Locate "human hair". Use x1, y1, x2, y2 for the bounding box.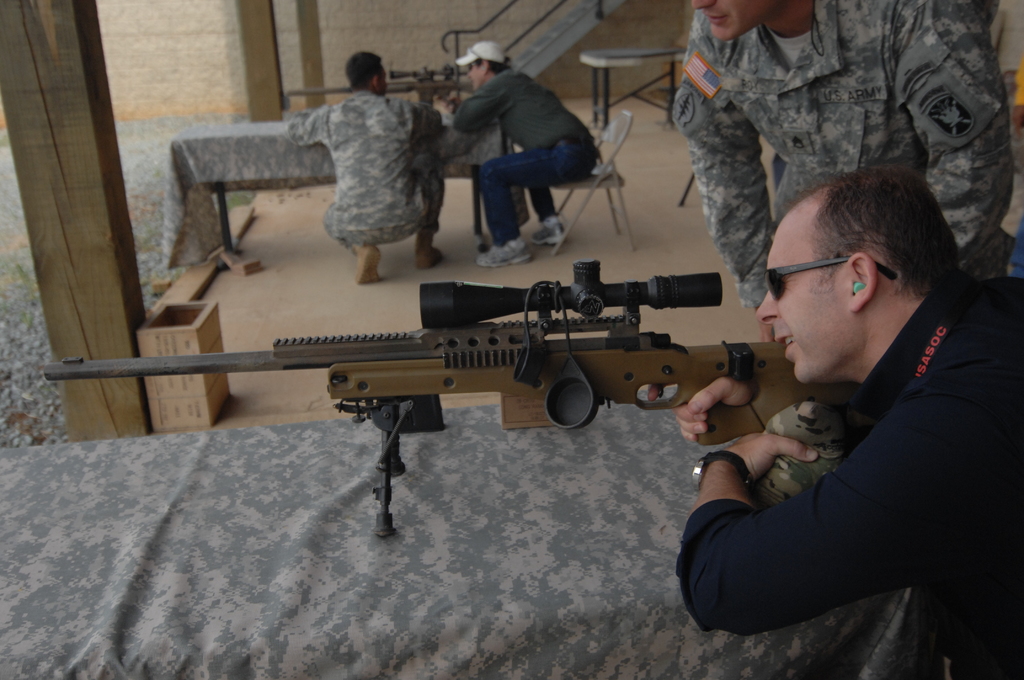
344, 49, 383, 92.
